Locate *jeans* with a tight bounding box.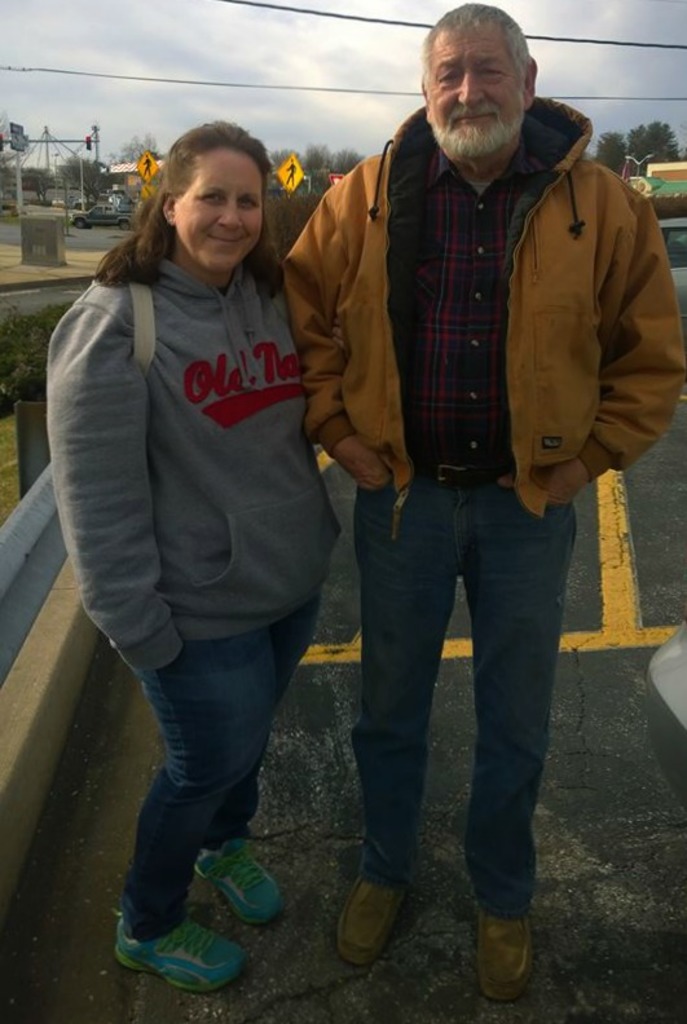
pyautogui.locateOnScreen(124, 596, 316, 940).
